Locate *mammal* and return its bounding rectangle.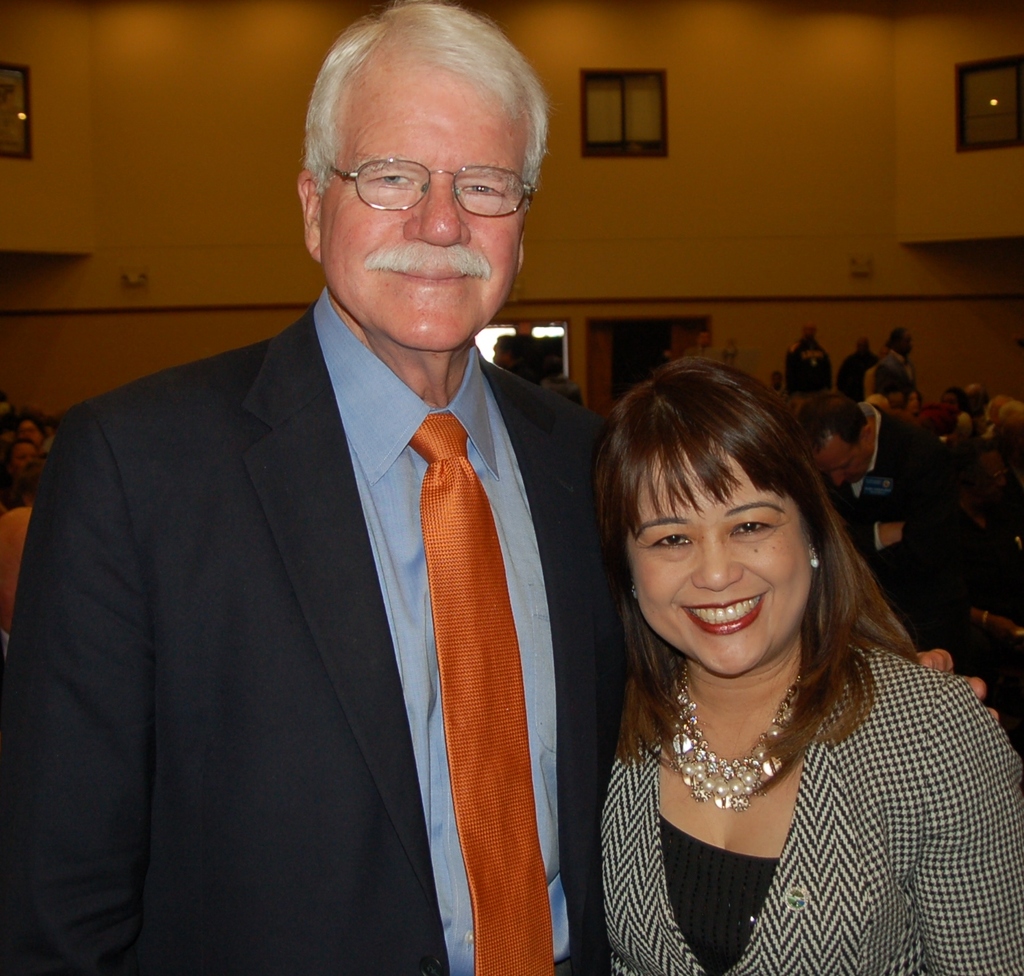
x1=538, y1=391, x2=991, y2=966.
